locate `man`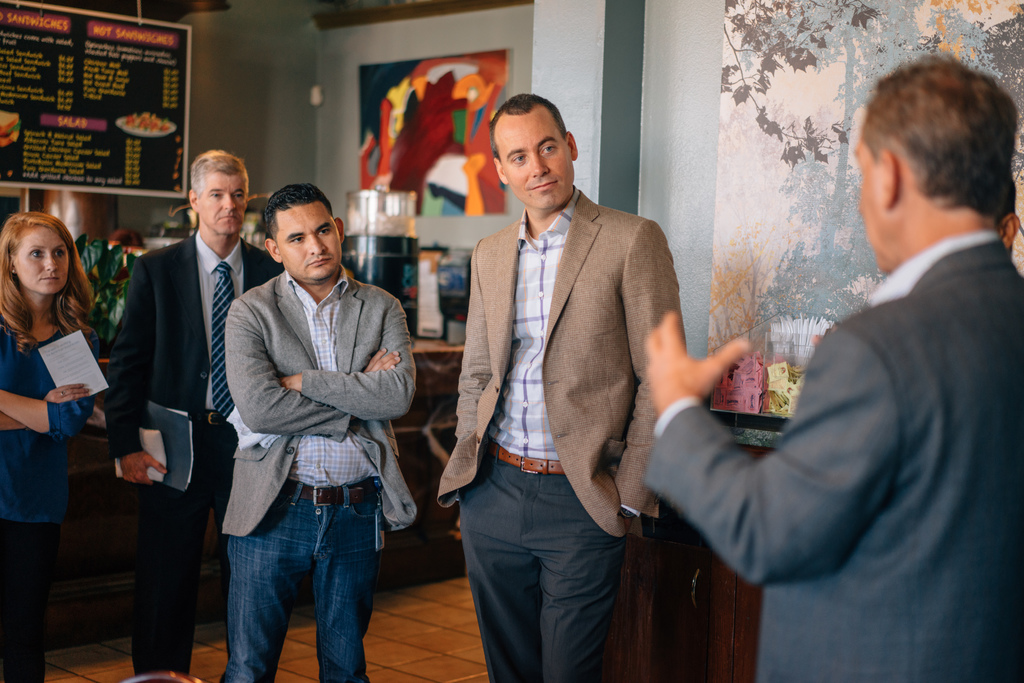
637:58:1023:682
